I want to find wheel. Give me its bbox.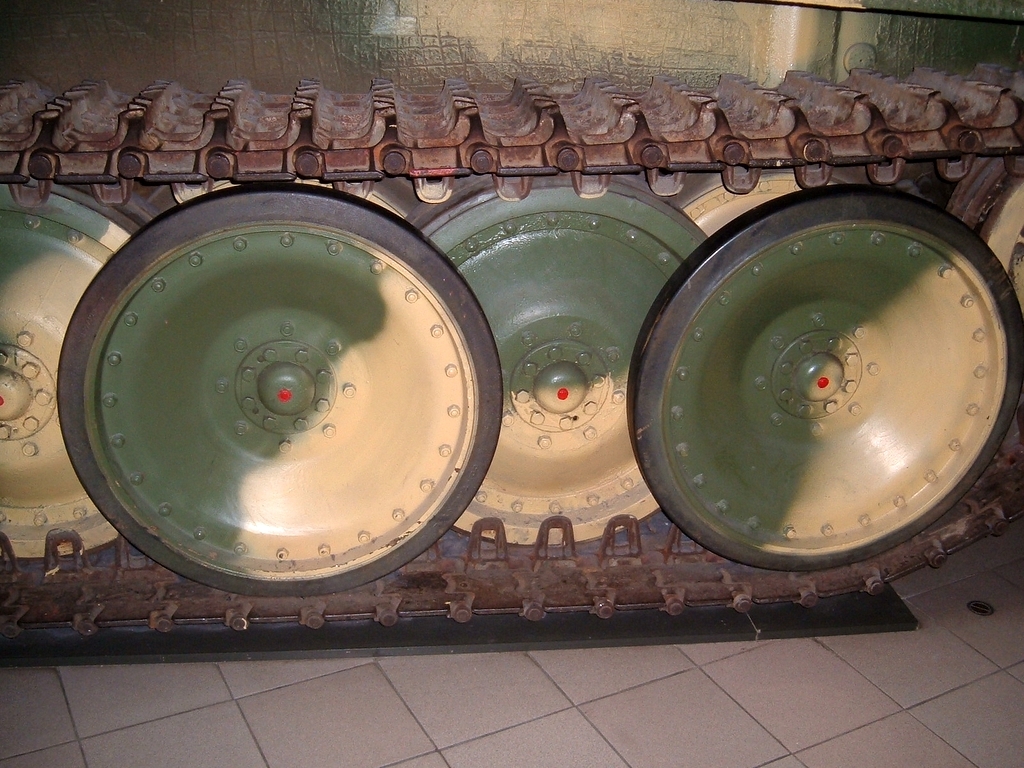
crop(672, 163, 932, 235).
